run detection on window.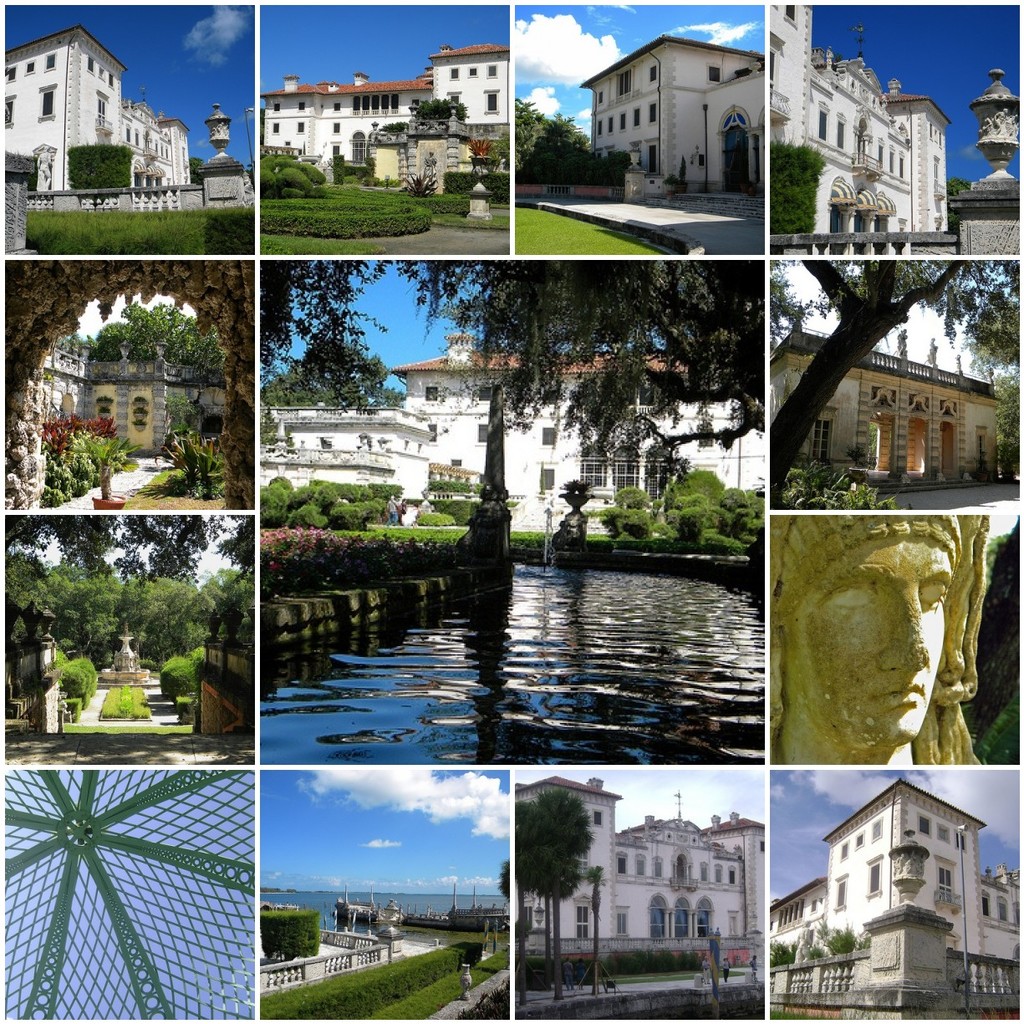
Result: left=107, top=74, right=115, bottom=90.
